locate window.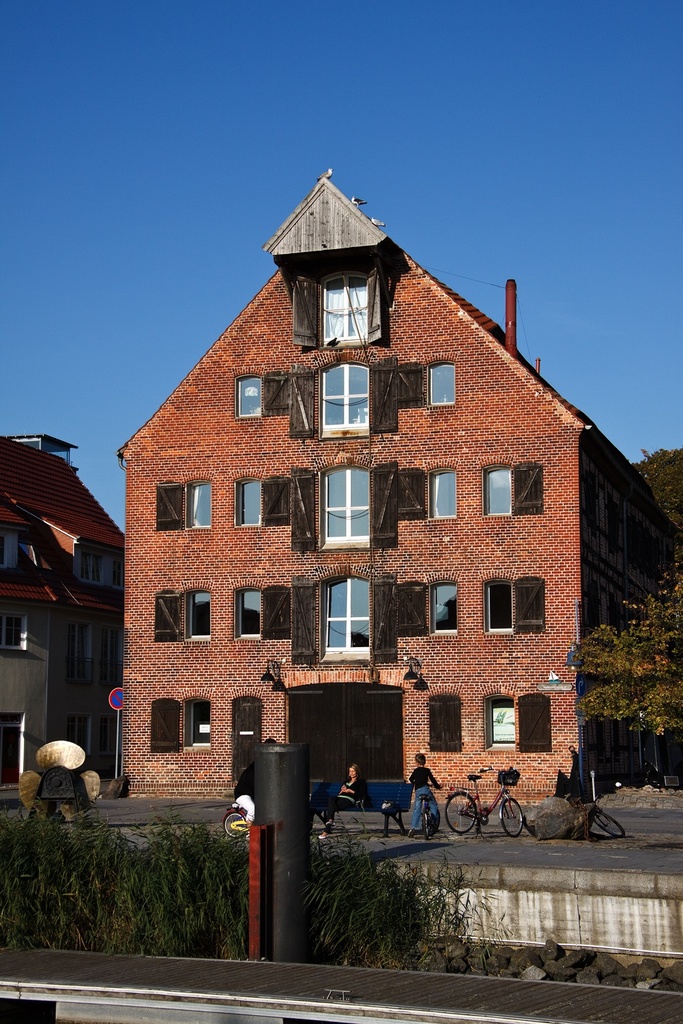
Bounding box: 423:686:464:751.
